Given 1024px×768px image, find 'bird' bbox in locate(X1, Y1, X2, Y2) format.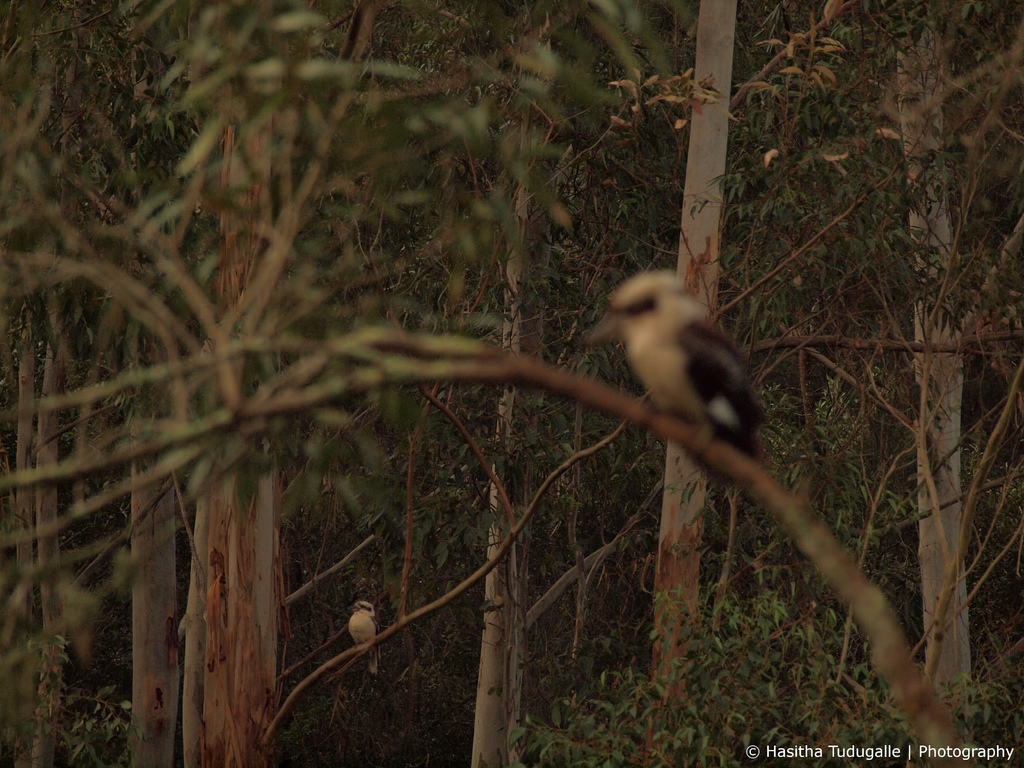
locate(588, 264, 778, 527).
